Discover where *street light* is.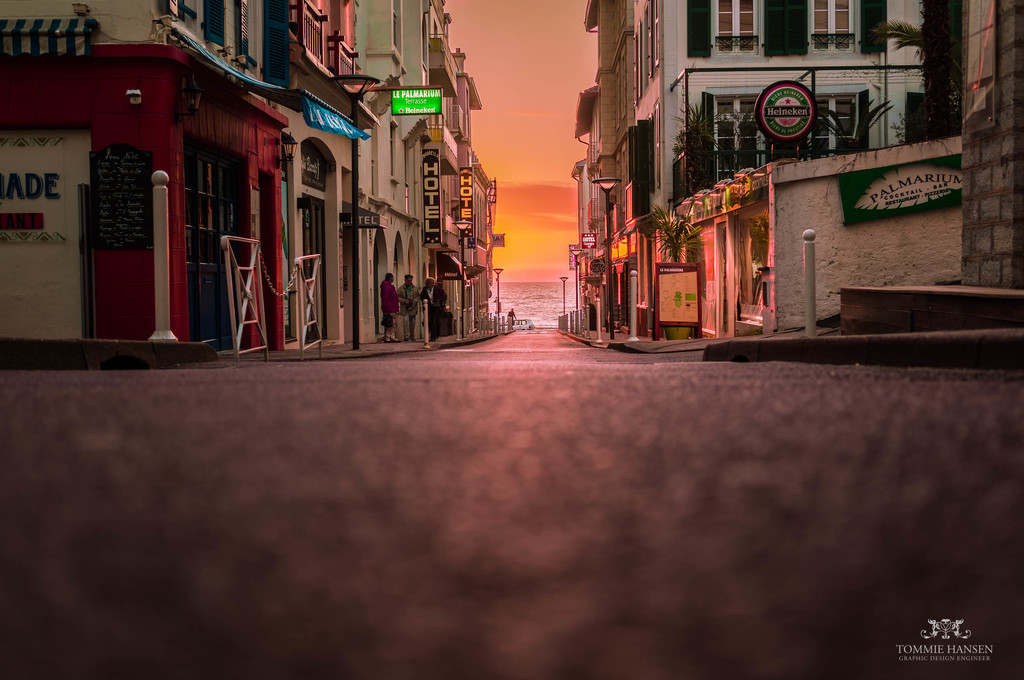
Discovered at [x1=559, y1=273, x2=570, y2=315].
